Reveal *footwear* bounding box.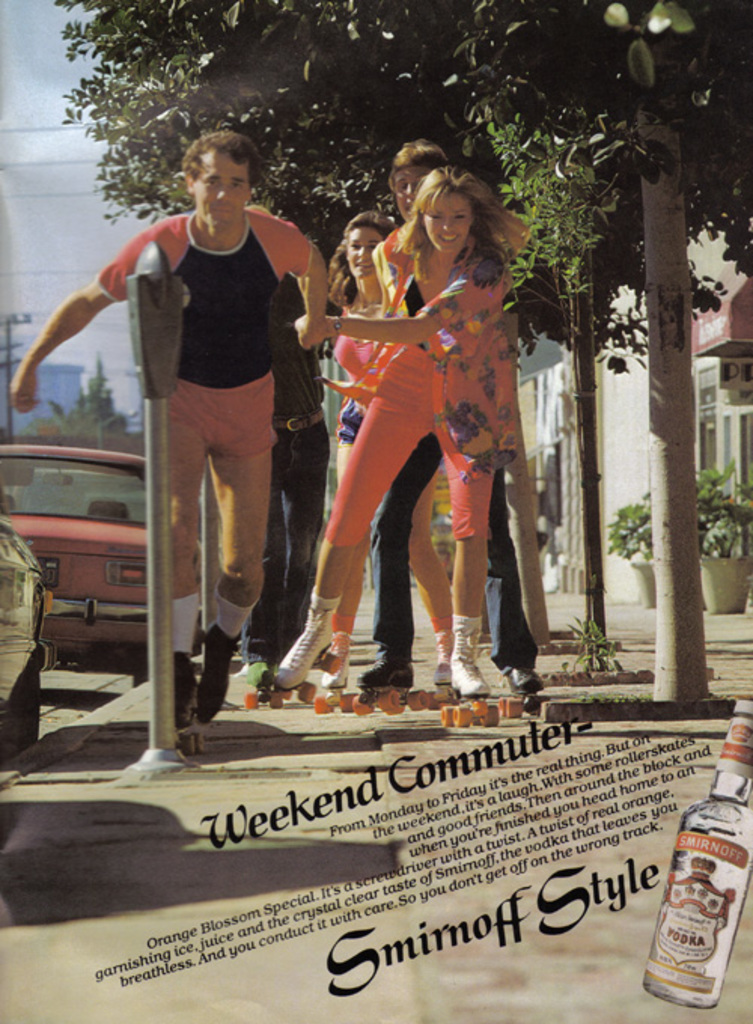
Revealed: select_region(355, 649, 419, 691).
